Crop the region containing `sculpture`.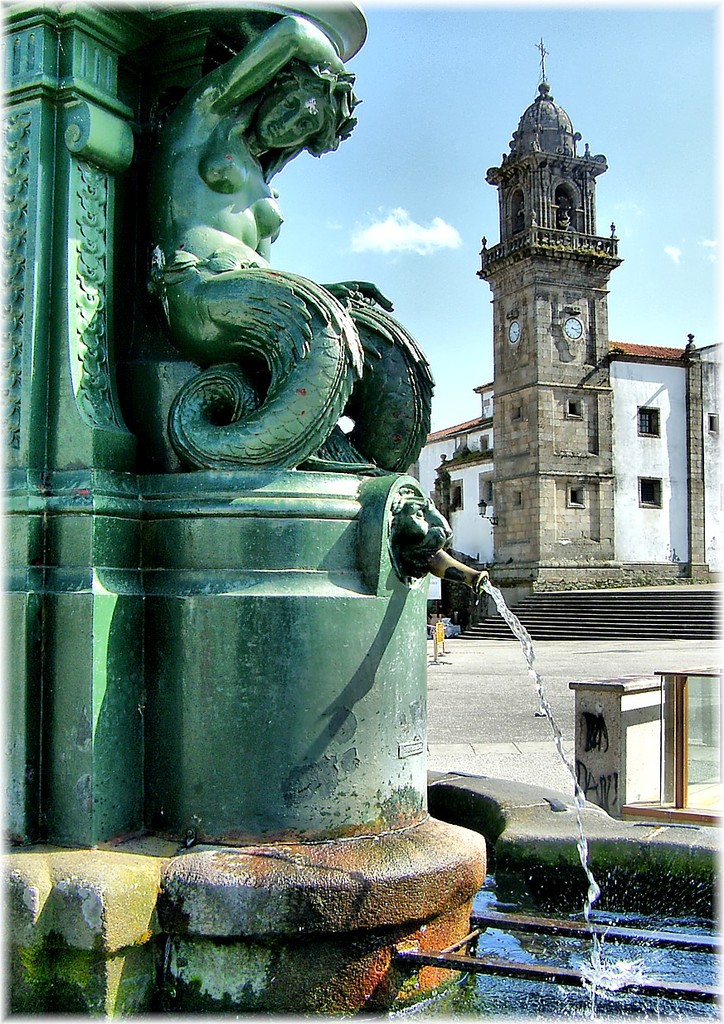
Crop region: BBox(0, 0, 451, 854).
